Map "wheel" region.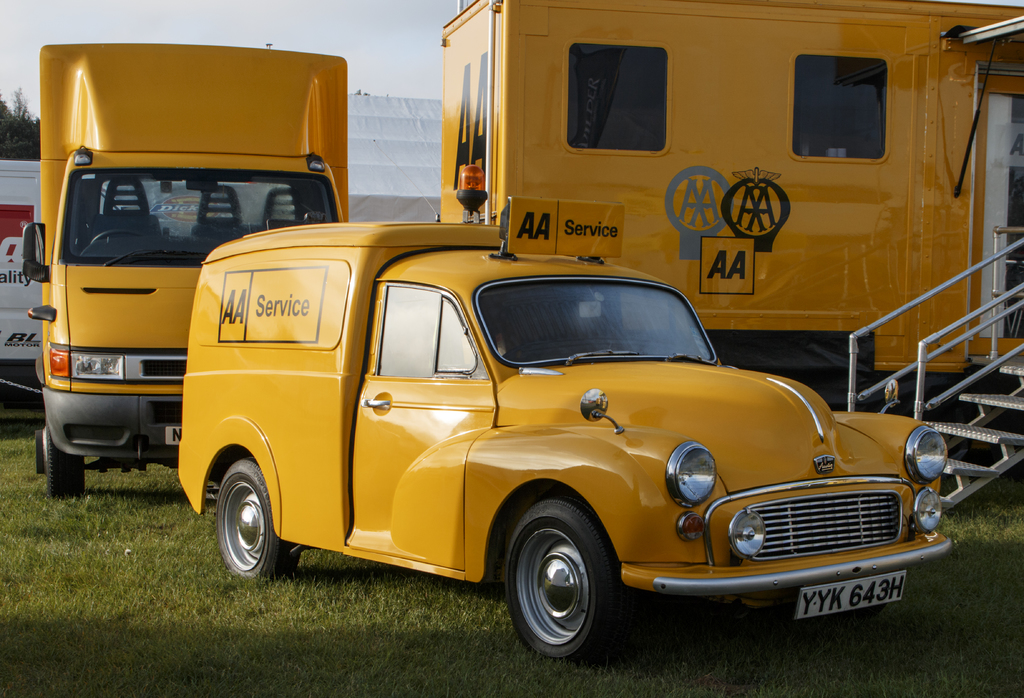
Mapped to 94:228:148:246.
